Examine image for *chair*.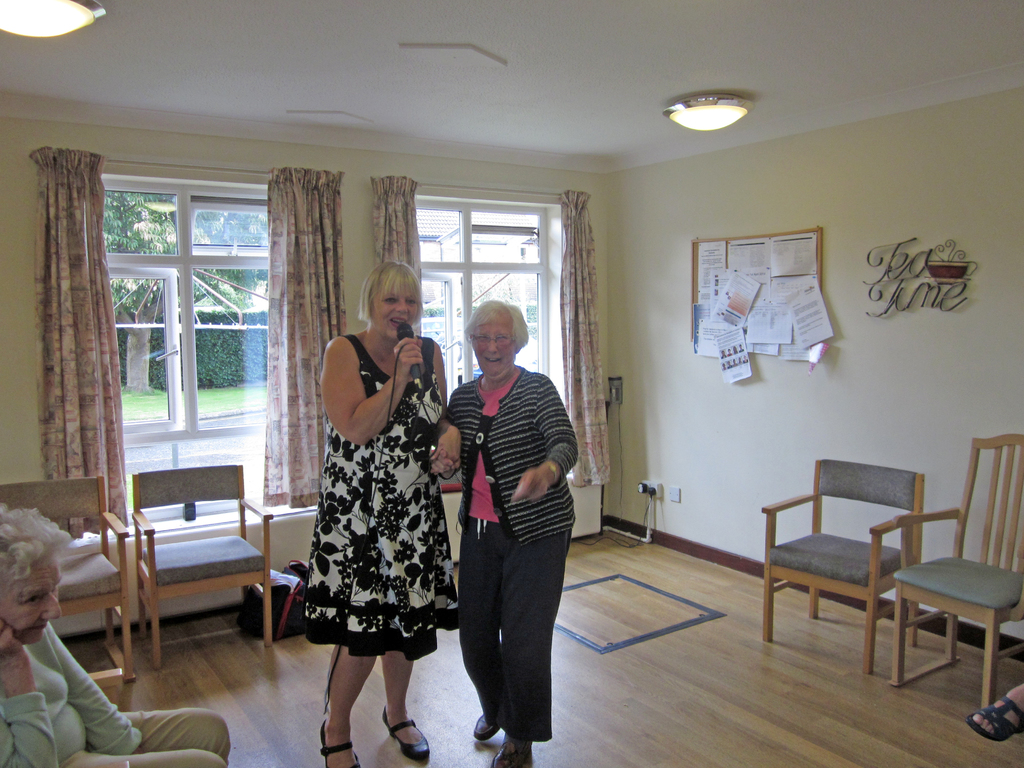
Examination result: (x1=0, y1=476, x2=139, y2=680).
